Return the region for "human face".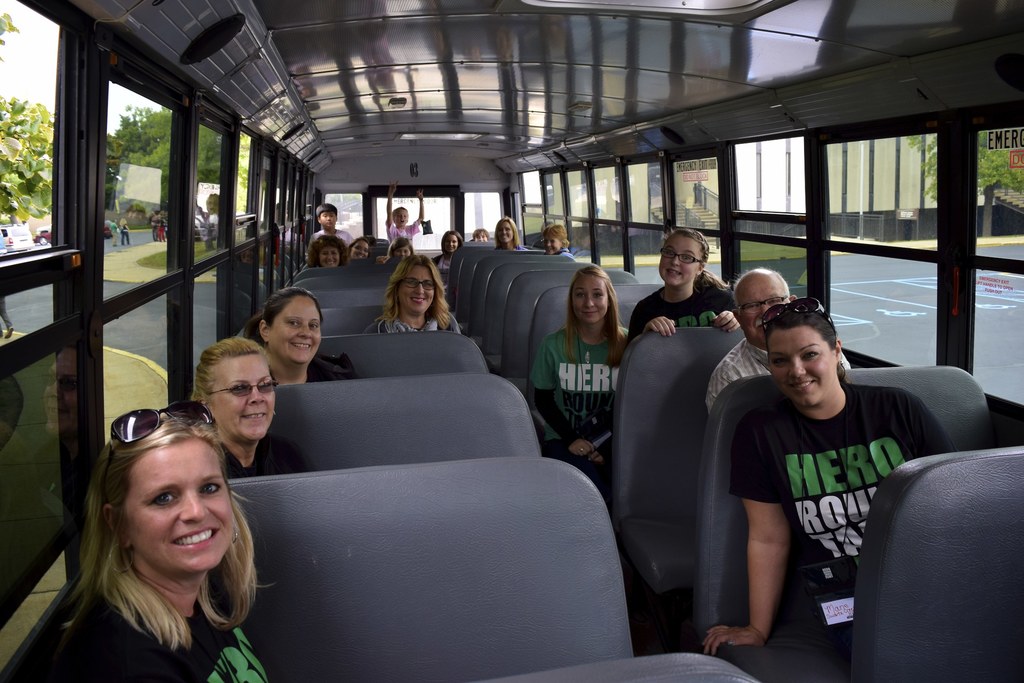
(x1=772, y1=325, x2=837, y2=399).
